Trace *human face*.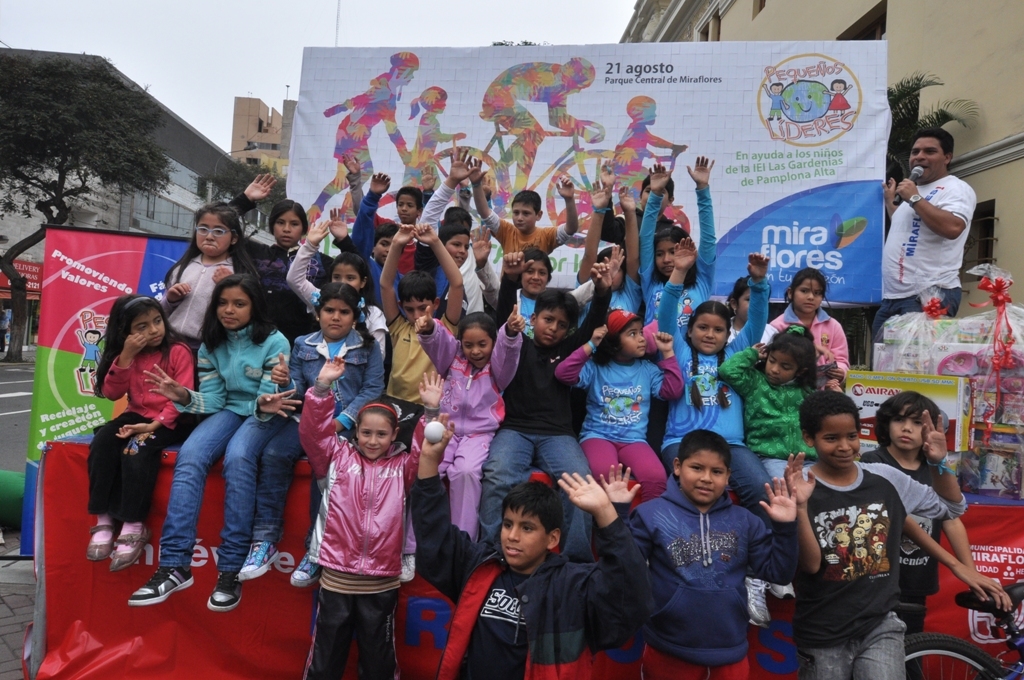
Traced to l=904, t=137, r=943, b=187.
